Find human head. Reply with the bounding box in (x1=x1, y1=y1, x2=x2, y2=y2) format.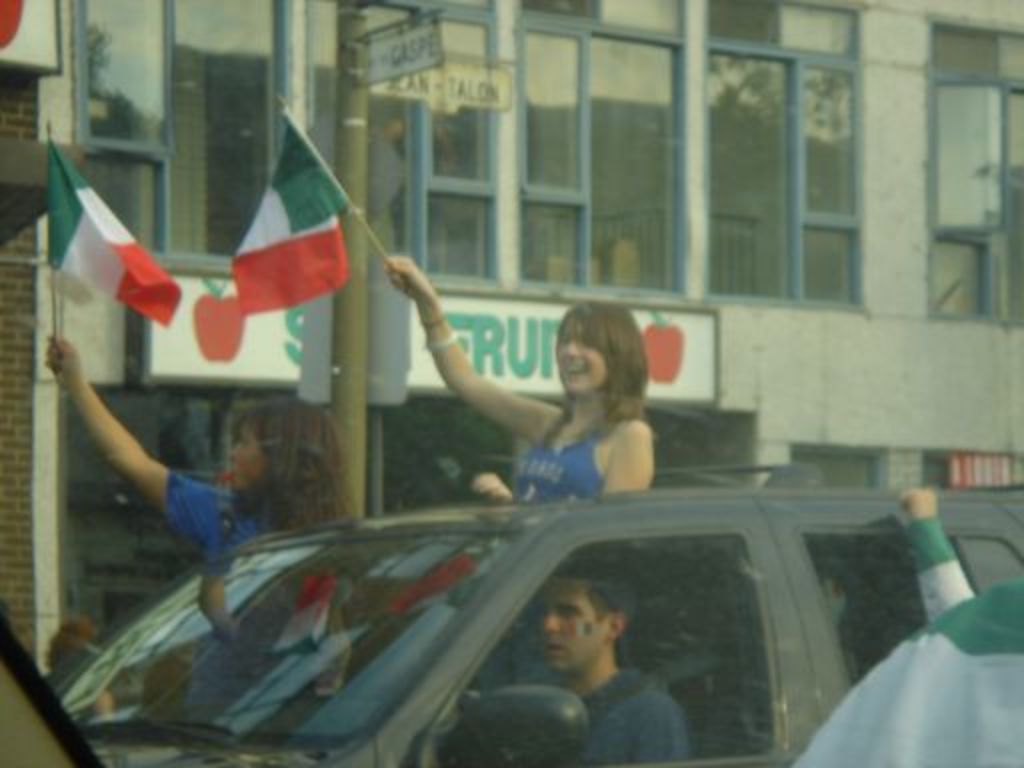
(x1=532, y1=554, x2=638, y2=676).
